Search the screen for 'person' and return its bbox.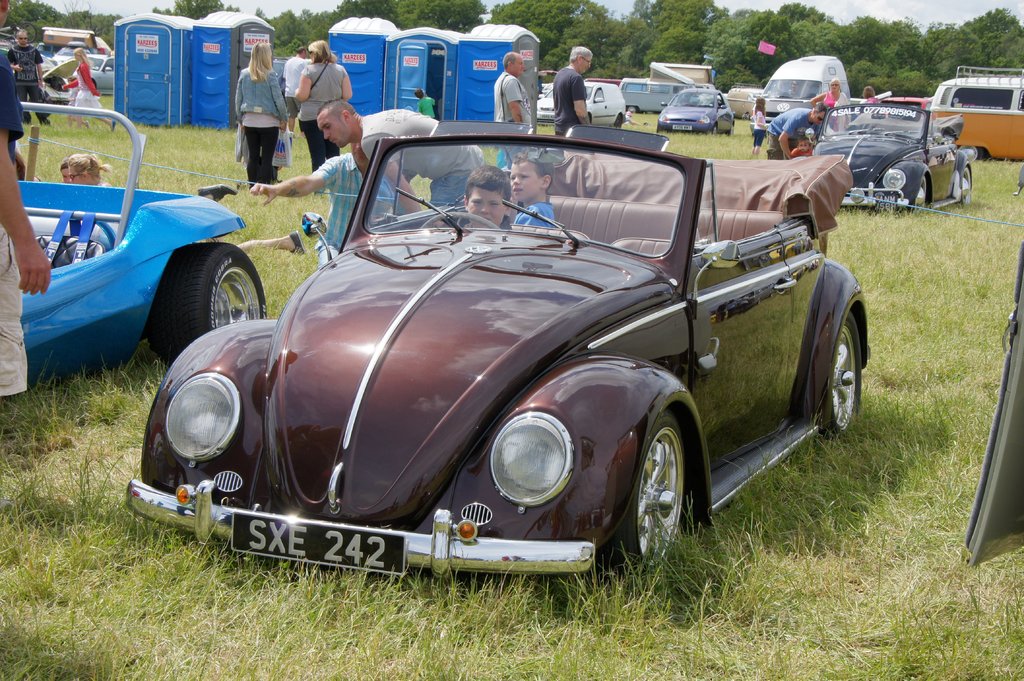
Found: 0, 0, 51, 402.
